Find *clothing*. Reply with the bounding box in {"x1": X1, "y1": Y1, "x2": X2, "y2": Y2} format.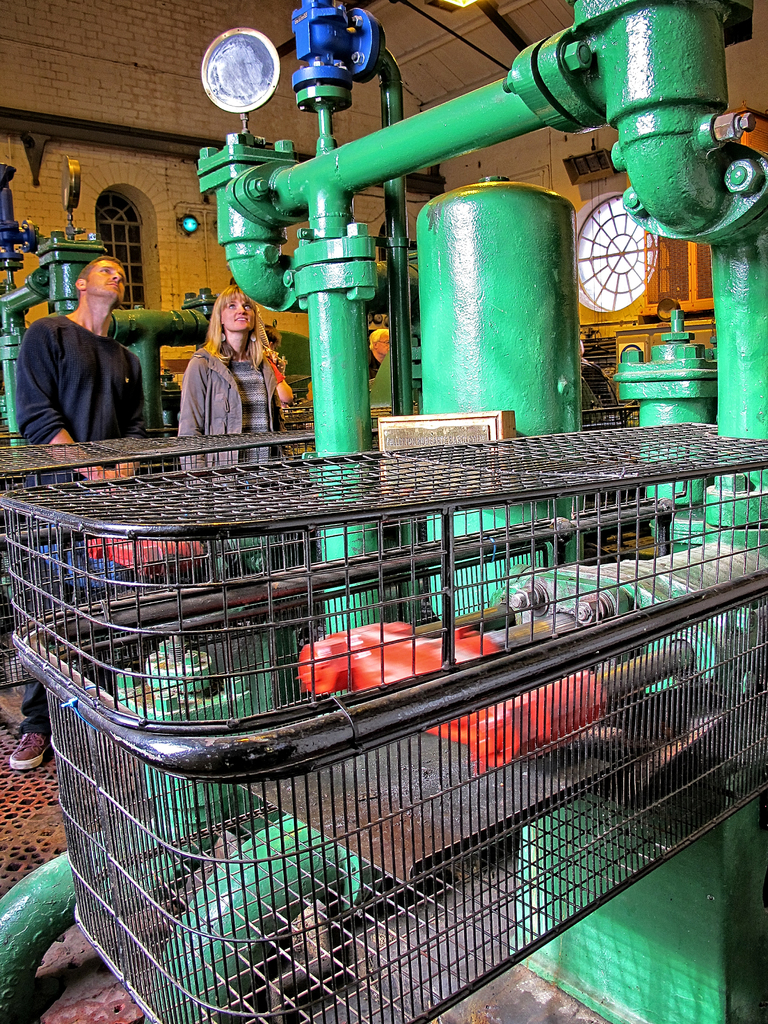
{"x1": 20, "y1": 250, "x2": 149, "y2": 464}.
